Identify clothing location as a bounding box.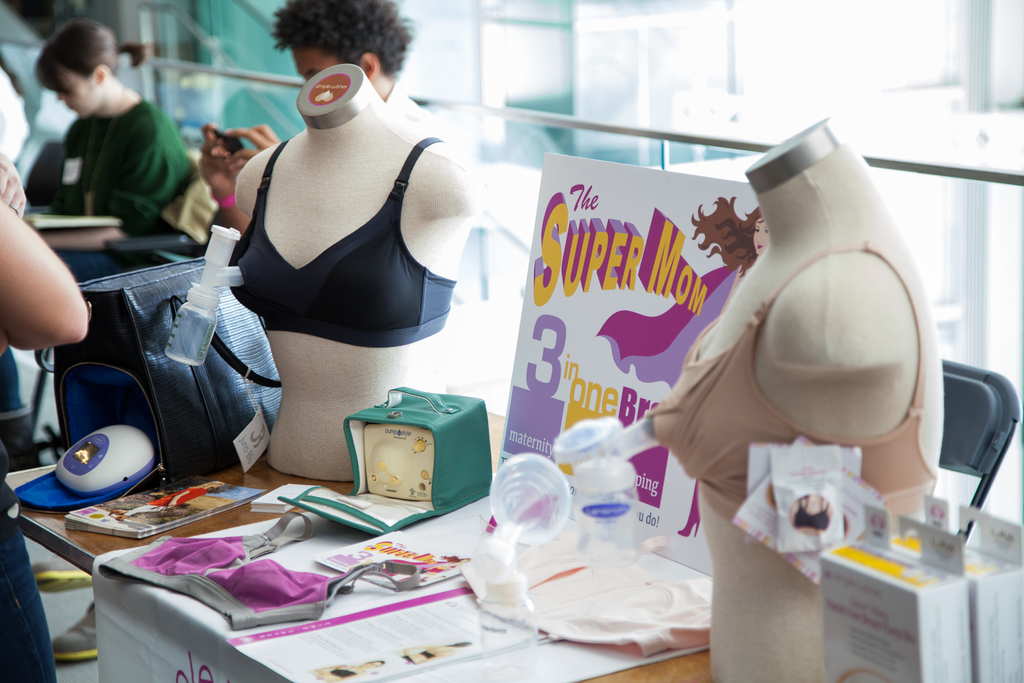
[0, 101, 196, 427].
